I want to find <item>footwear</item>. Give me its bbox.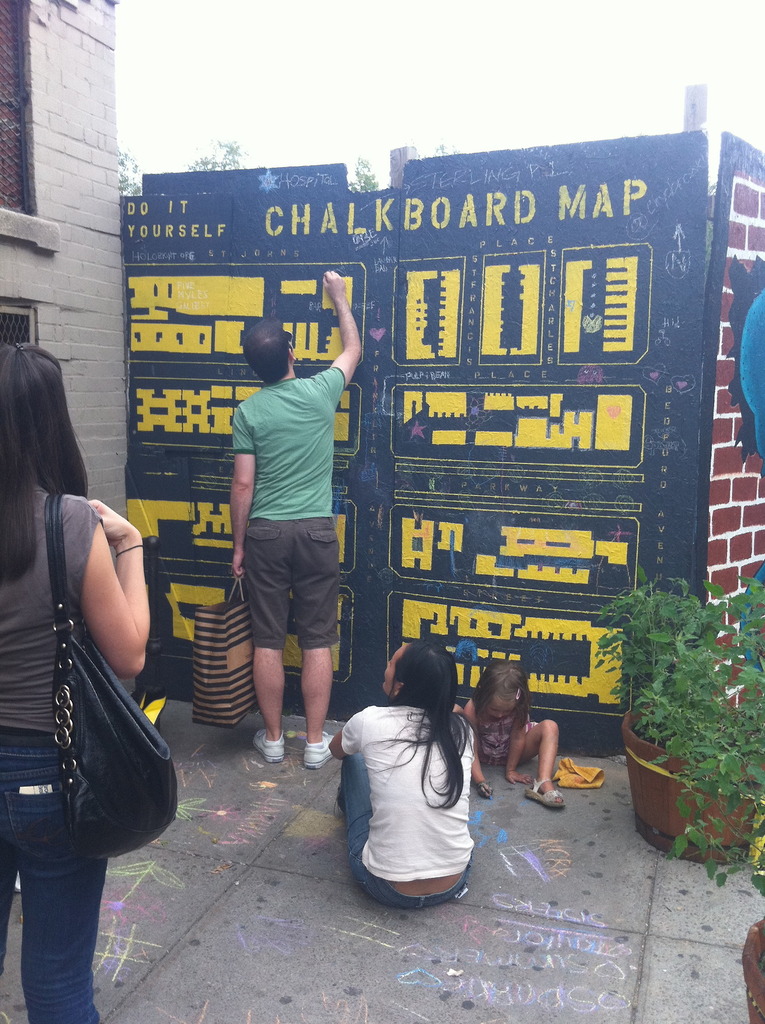
detection(524, 775, 563, 808).
